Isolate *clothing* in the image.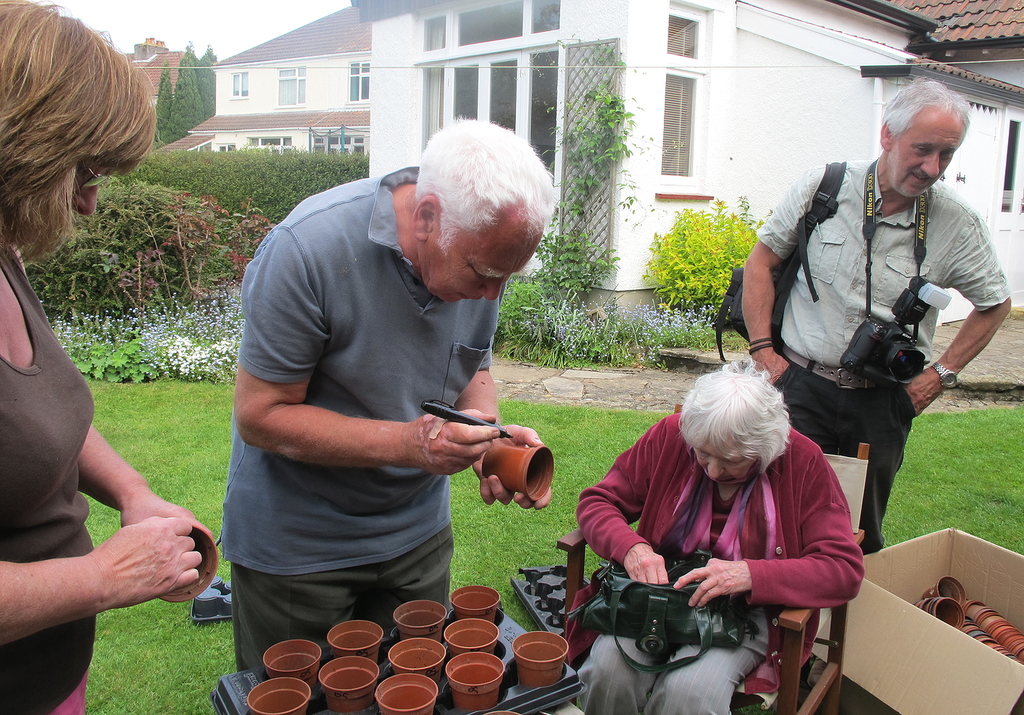
Isolated region: bbox(219, 167, 532, 633).
